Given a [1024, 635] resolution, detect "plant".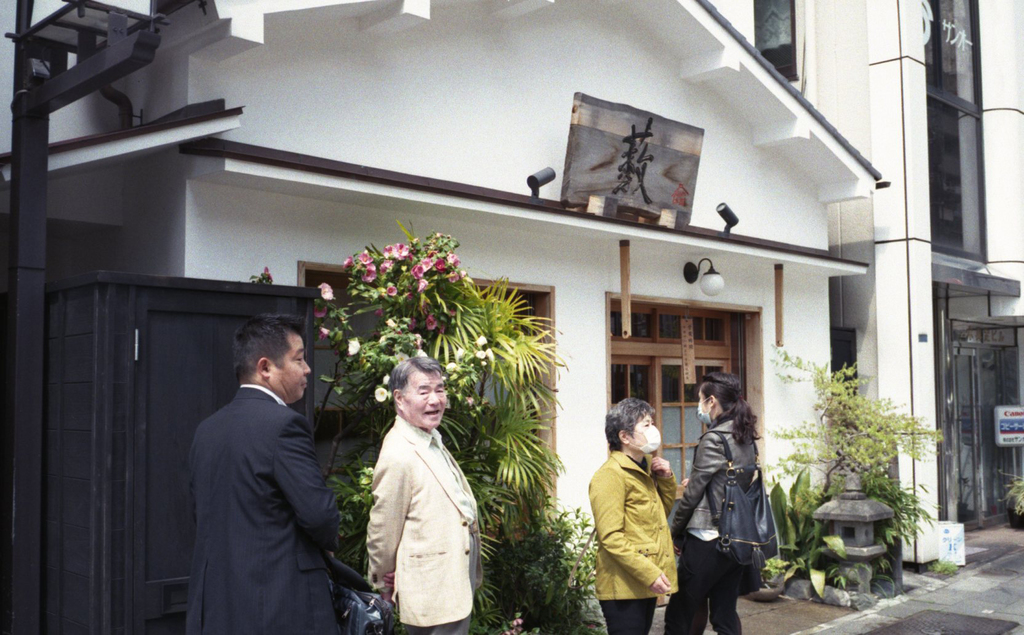
(x1=297, y1=223, x2=490, y2=630).
